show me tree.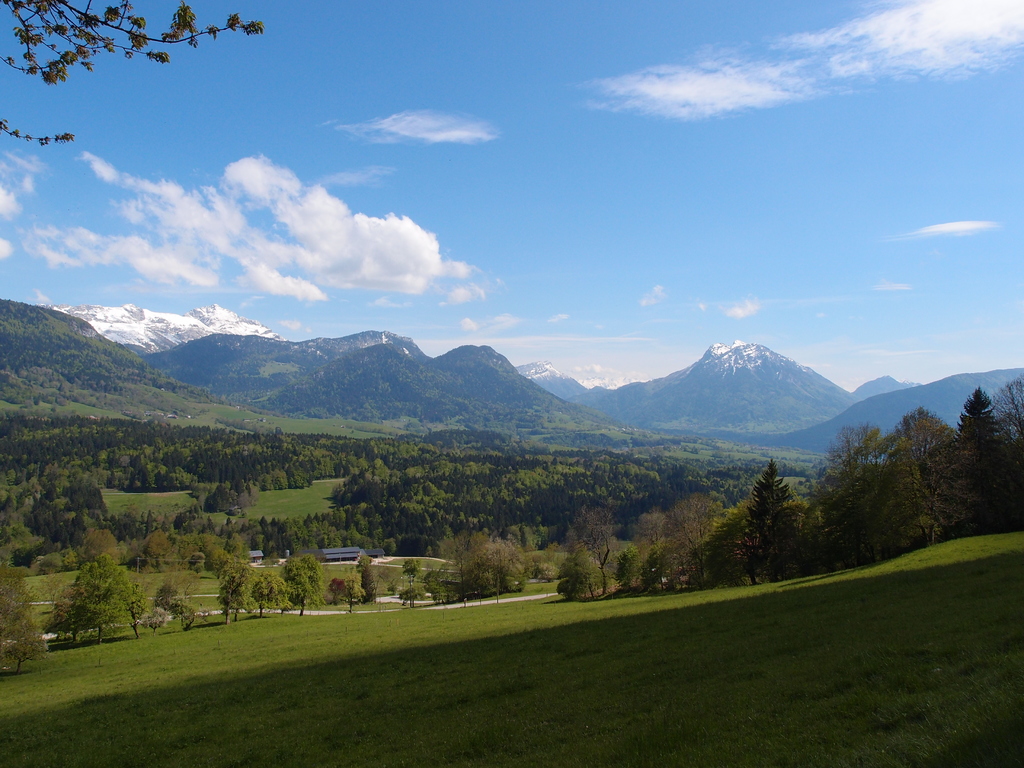
tree is here: (212,558,247,624).
